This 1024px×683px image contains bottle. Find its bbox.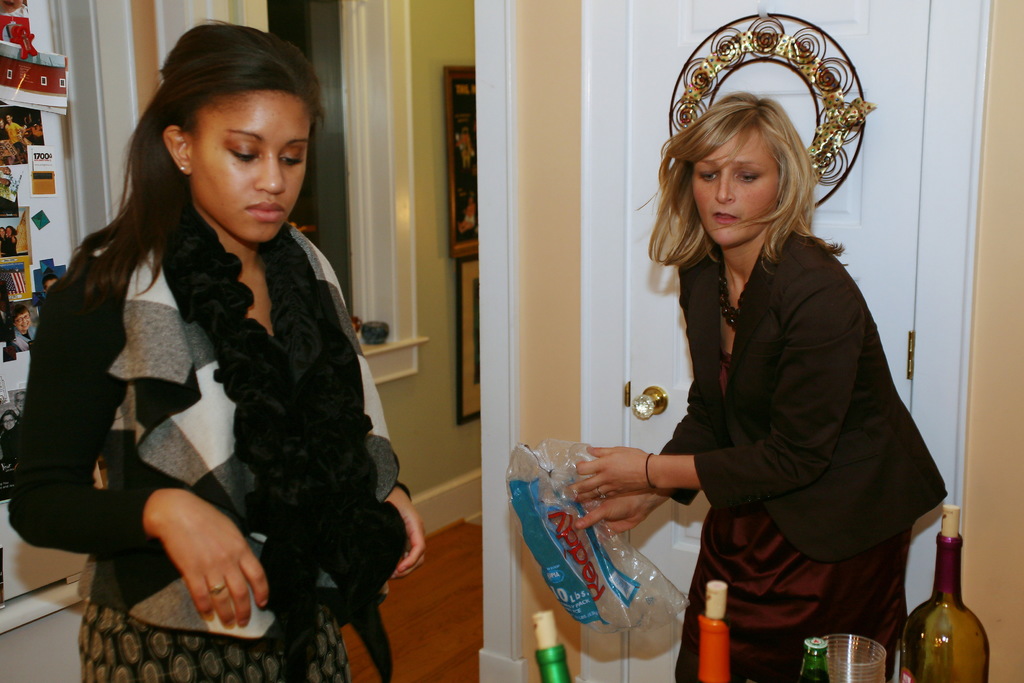
BBox(533, 612, 583, 682).
